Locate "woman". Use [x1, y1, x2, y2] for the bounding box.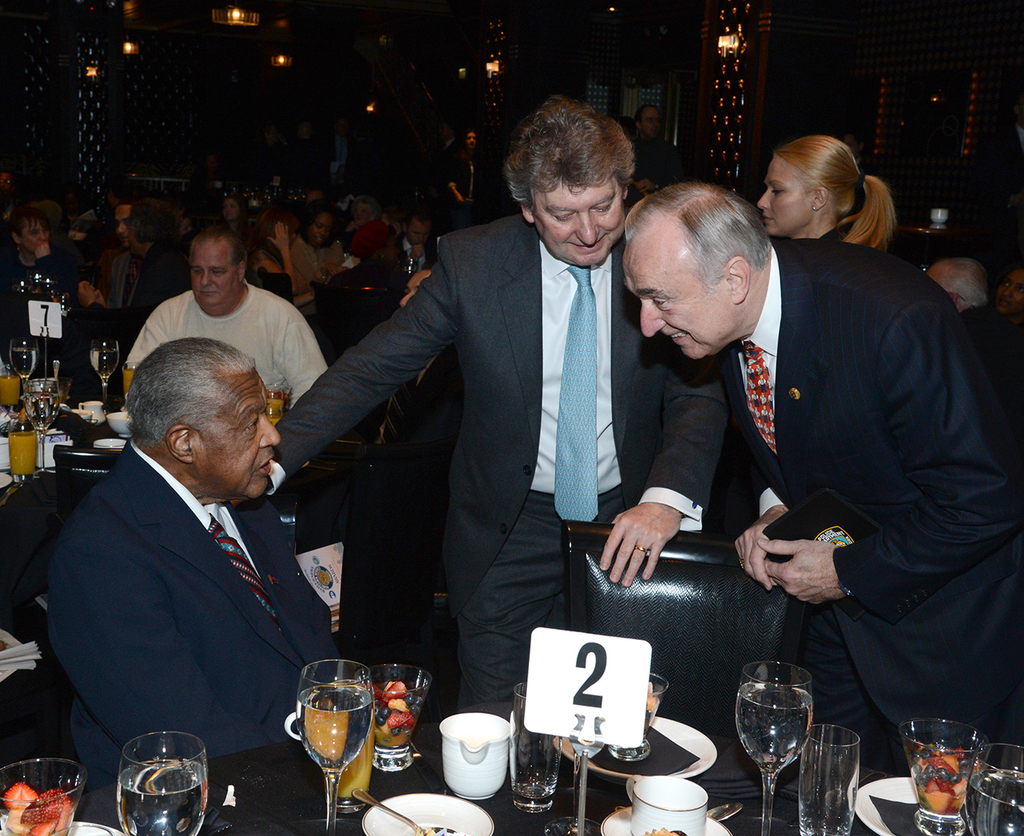
[241, 206, 308, 306].
